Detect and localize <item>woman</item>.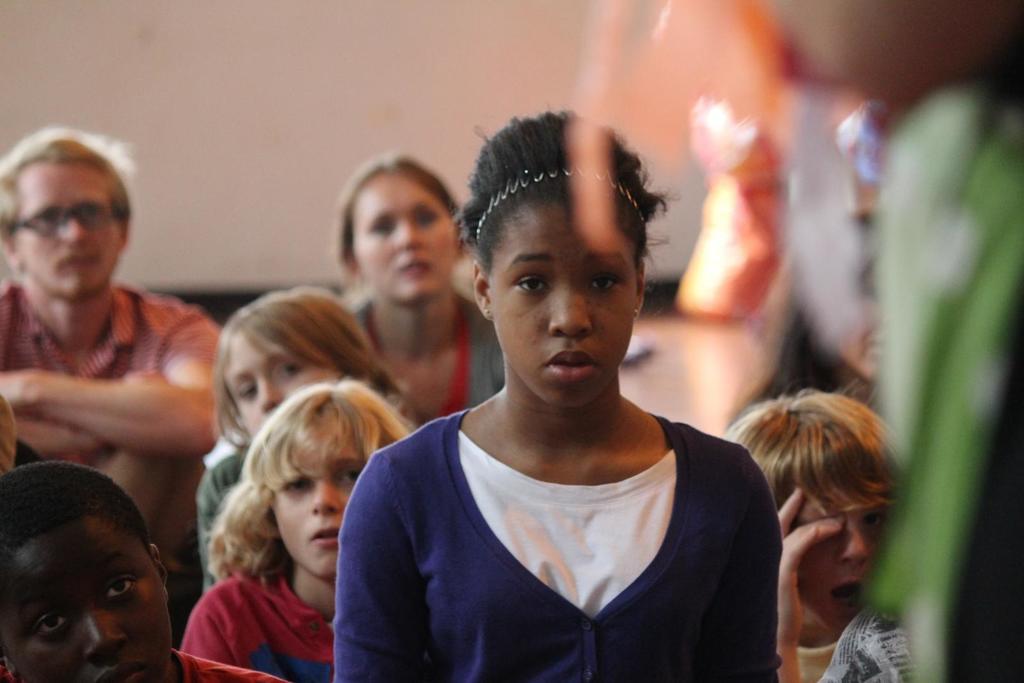
Localized at (x1=334, y1=152, x2=517, y2=440).
